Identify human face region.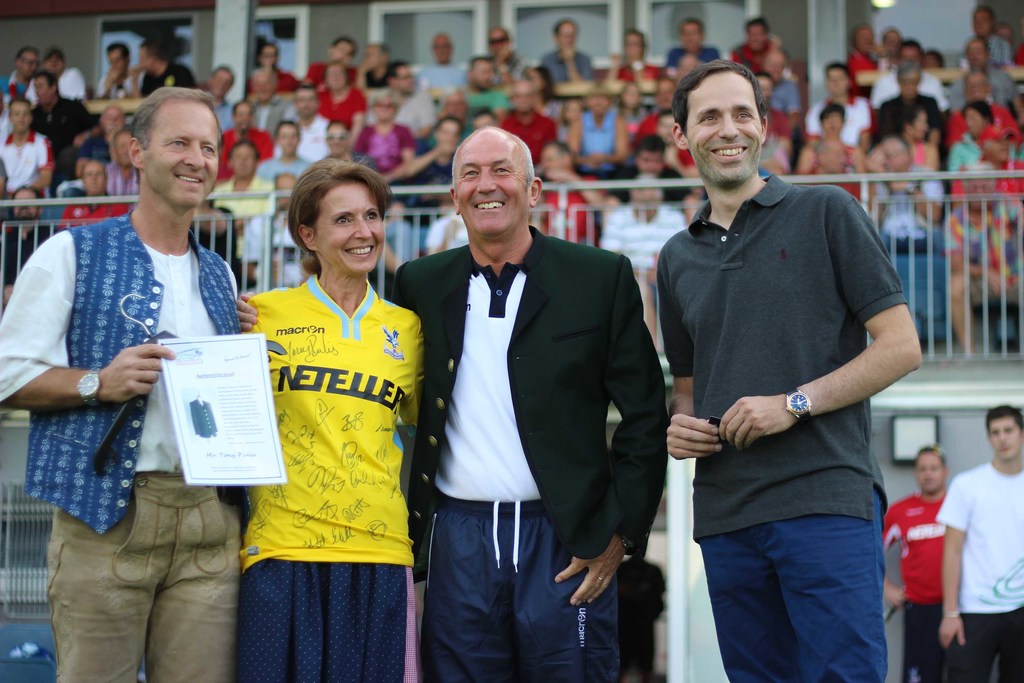
Region: select_region(989, 421, 1023, 461).
